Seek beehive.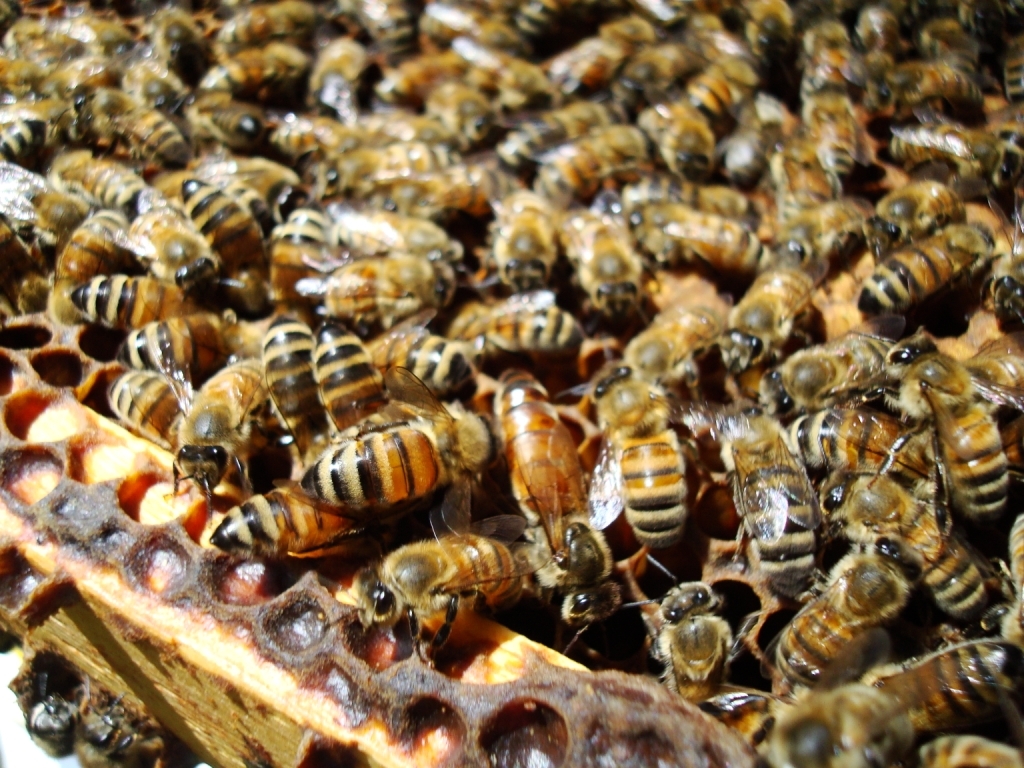
<bbox>0, 0, 1023, 767</bbox>.
